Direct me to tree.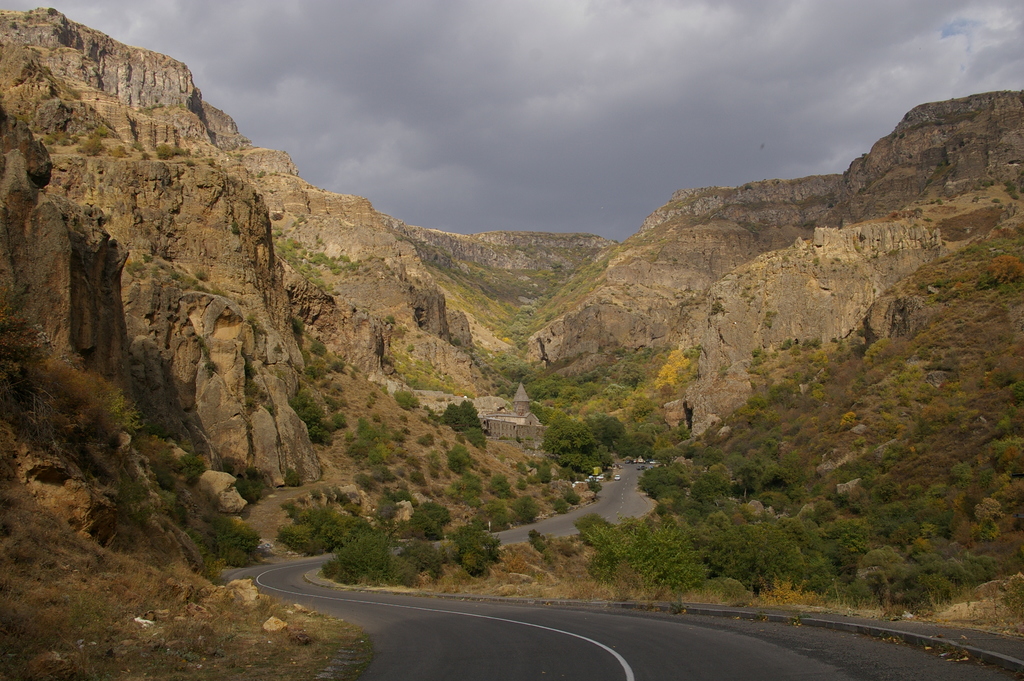
Direction: Rect(717, 523, 797, 587).
